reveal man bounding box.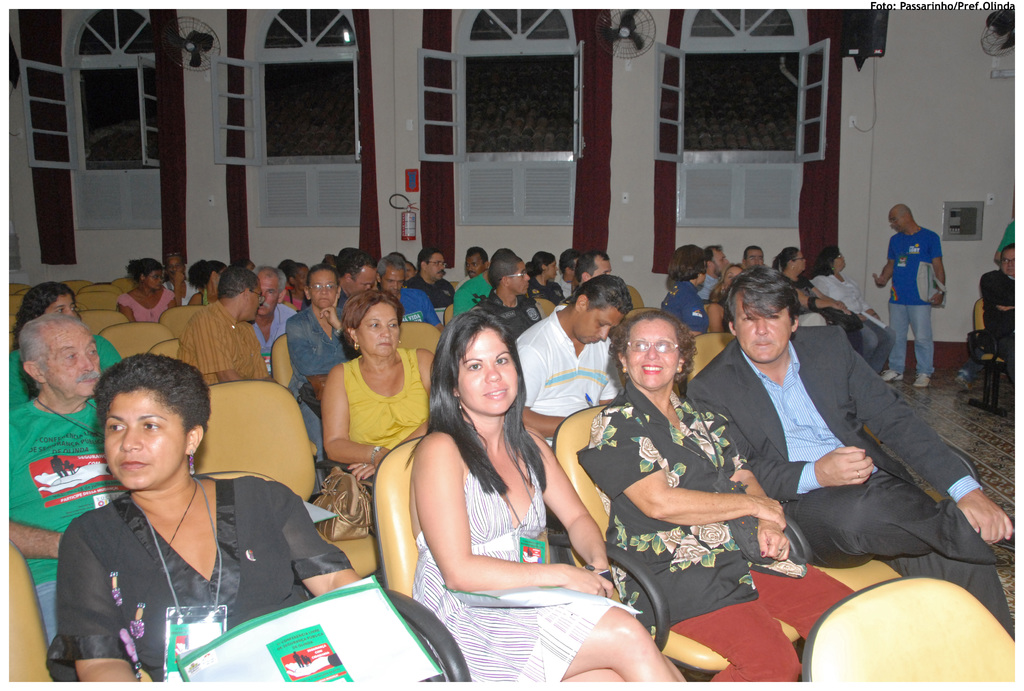
Revealed: x1=452 y1=244 x2=497 y2=330.
